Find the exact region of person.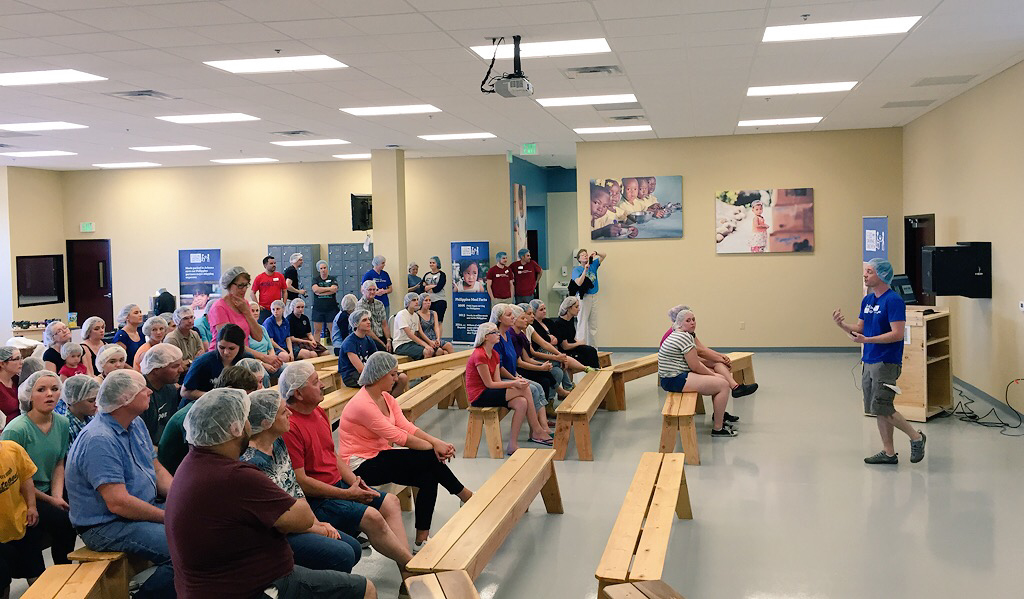
Exact region: <bbox>420, 252, 448, 330</bbox>.
